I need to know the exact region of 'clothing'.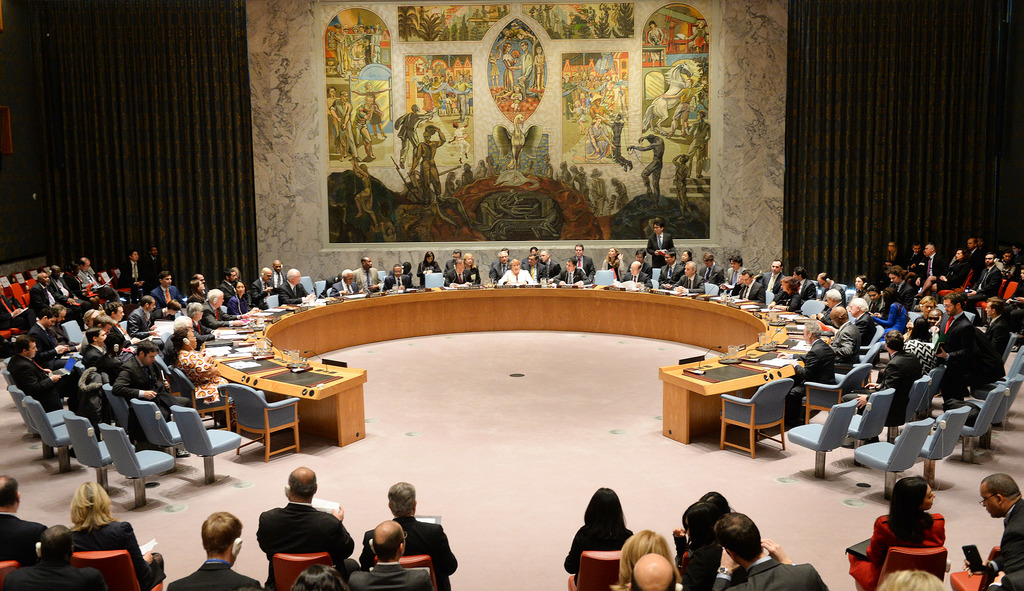
Region: crop(899, 332, 944, 370).
